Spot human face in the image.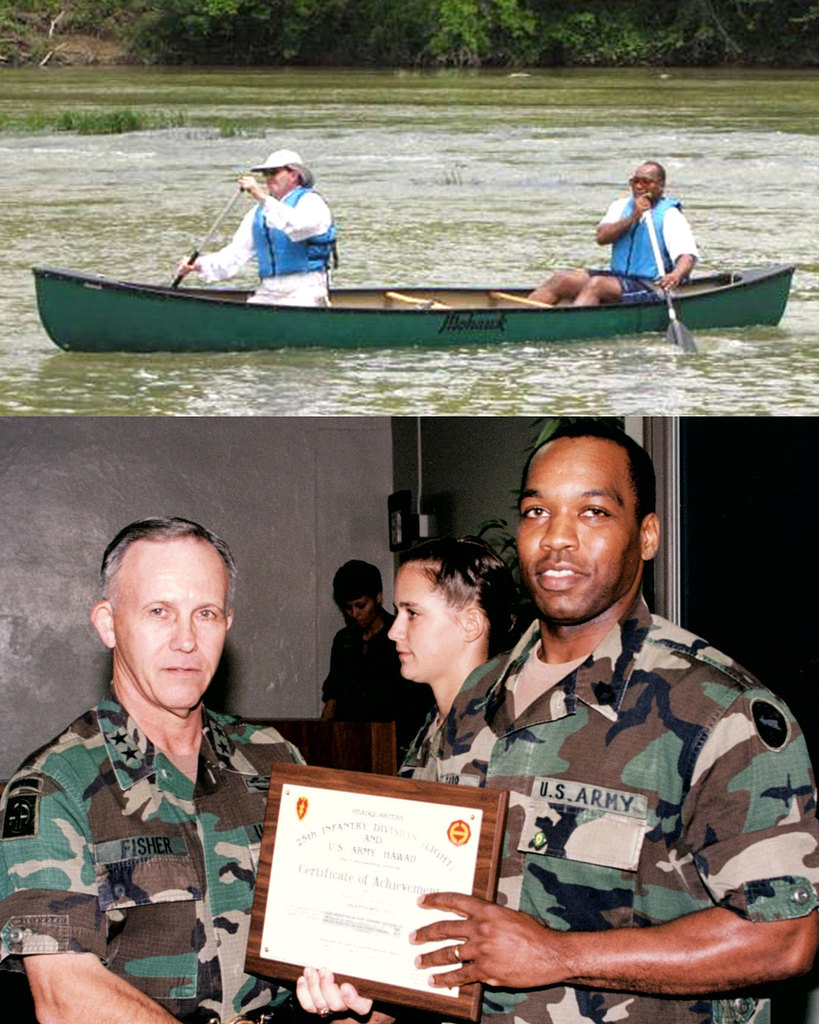
human face found at [left=258, top=165, right=297, bottom=196].
